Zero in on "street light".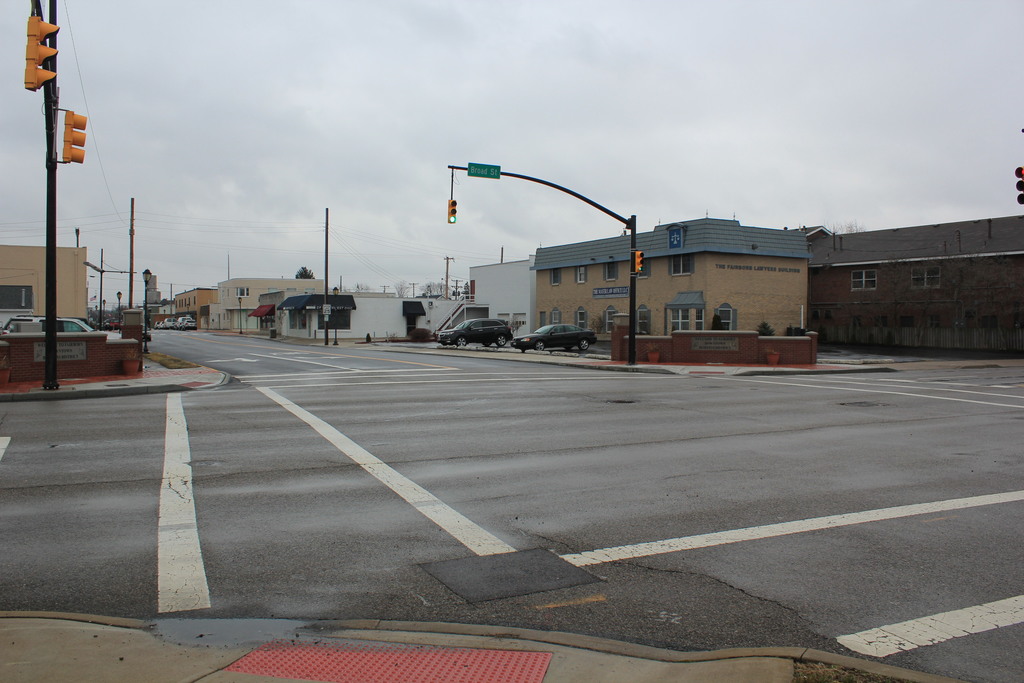
Zeroed in: region(164, 308, 165, 322).
